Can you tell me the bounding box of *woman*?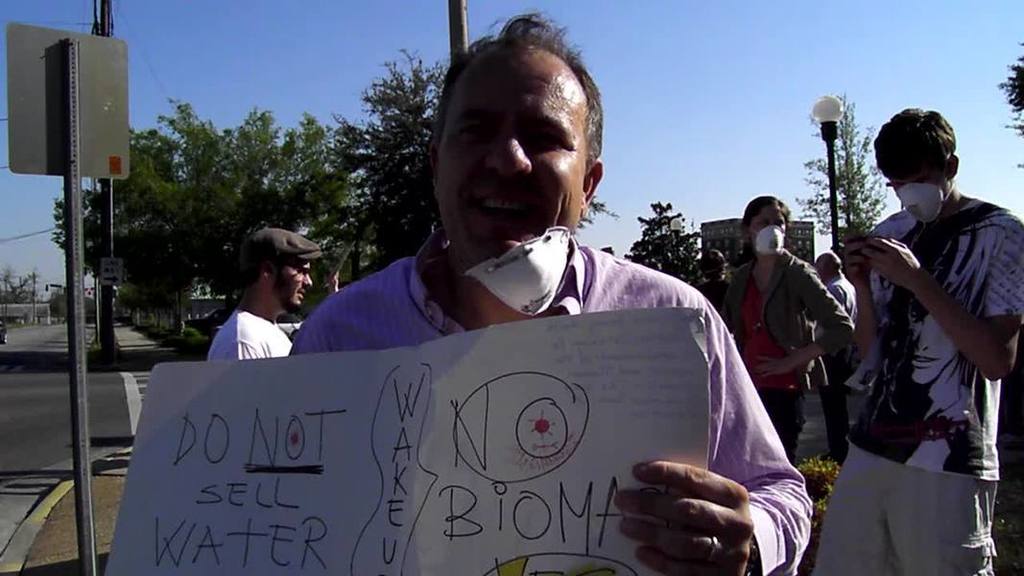
bbox(695, 246, 727, 293).
